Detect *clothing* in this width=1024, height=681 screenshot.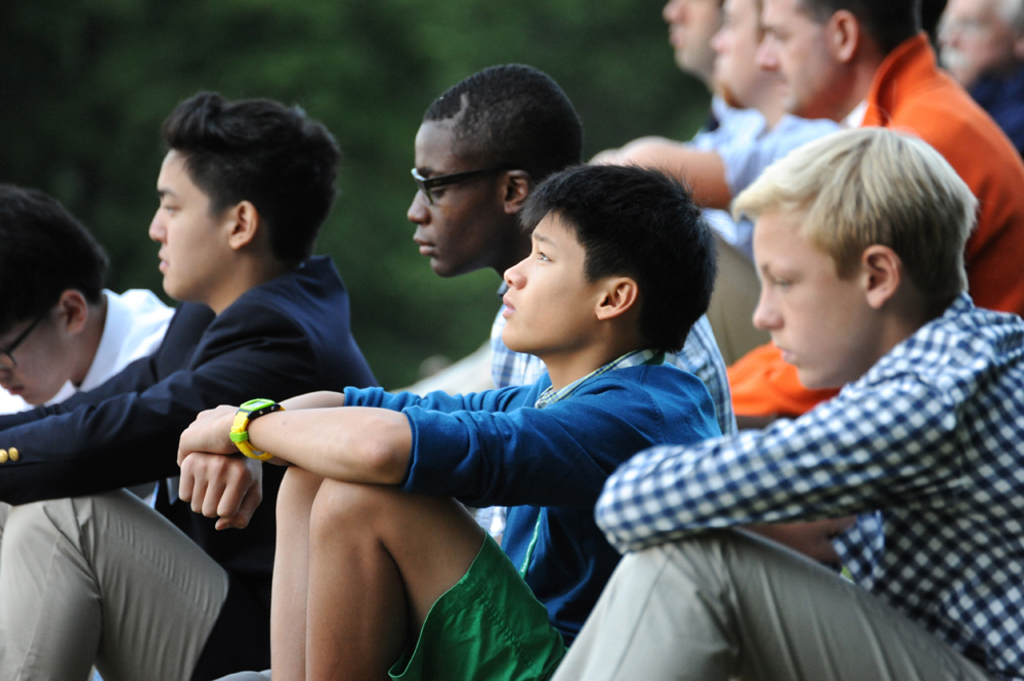
Detection: [left=552, top=293, right=1023, bottom=677].
